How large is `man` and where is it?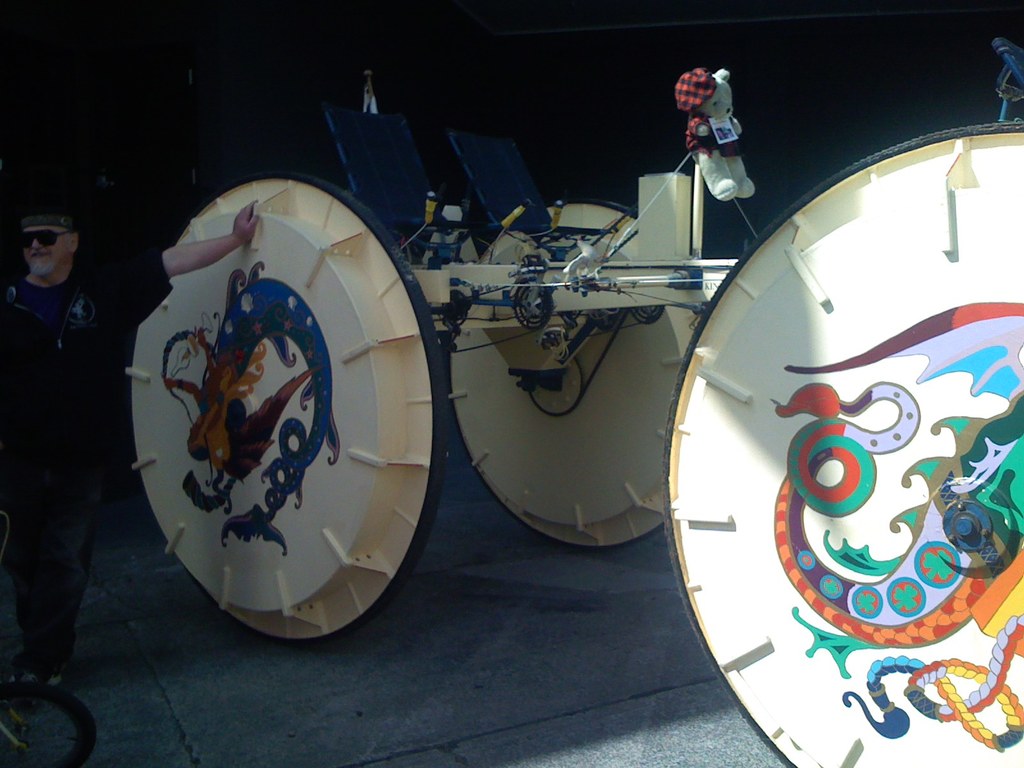
Bounding box: [left=0, top=199, right=263, bottom=698].
